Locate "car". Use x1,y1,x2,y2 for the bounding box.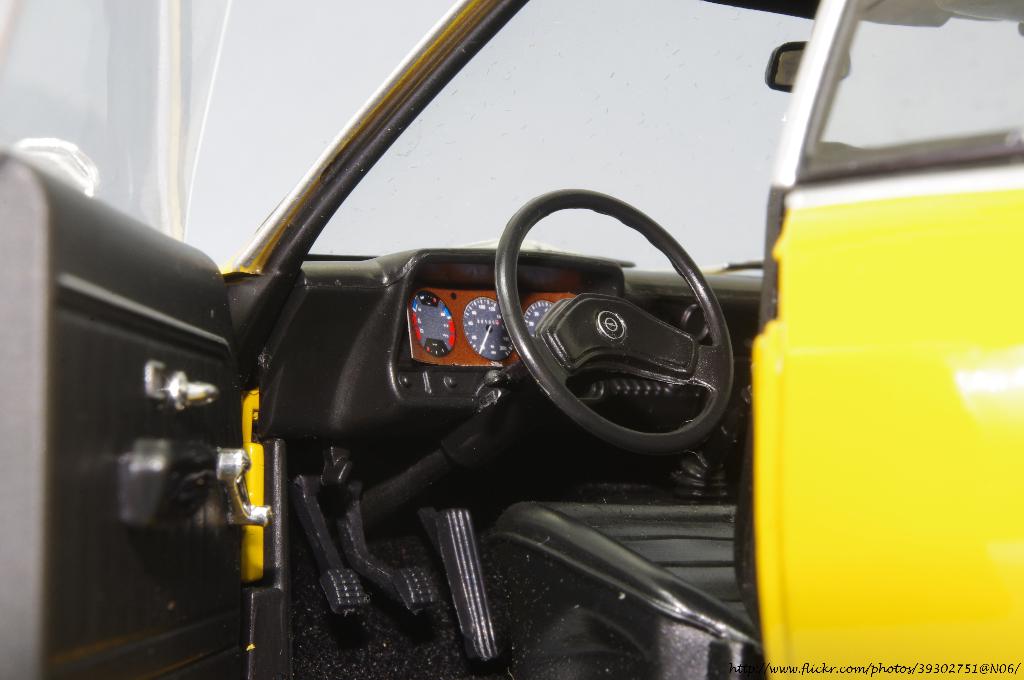
0,0,1023,679.
